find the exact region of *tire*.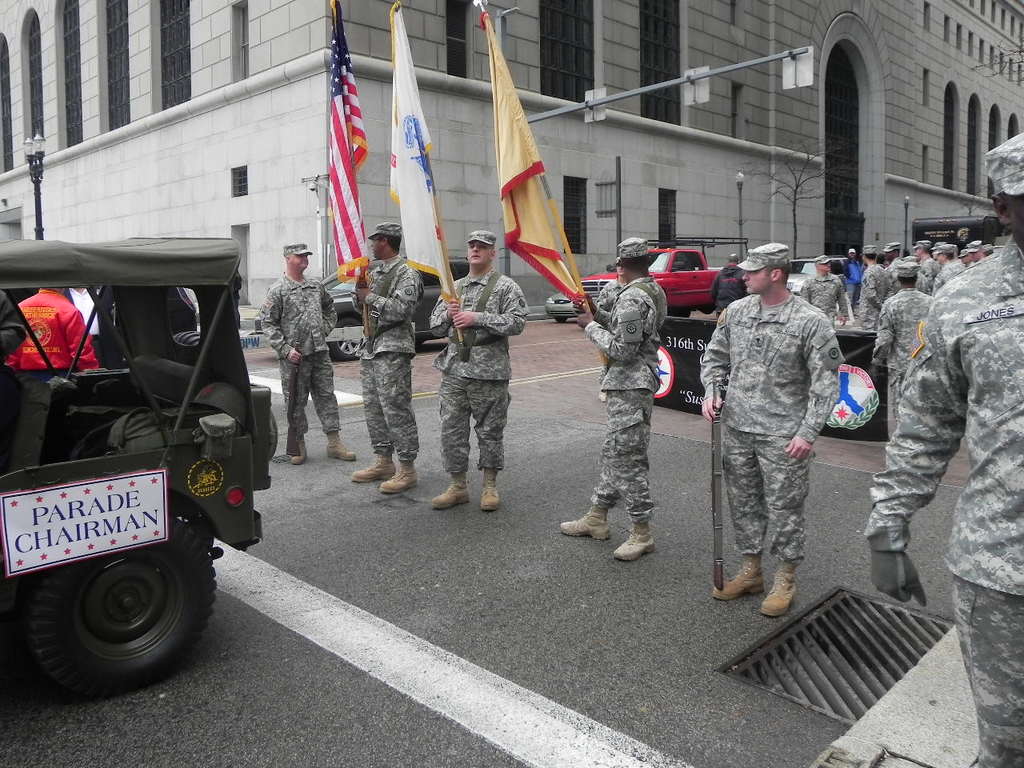
Exact region: 698, 306, 718, 314.
